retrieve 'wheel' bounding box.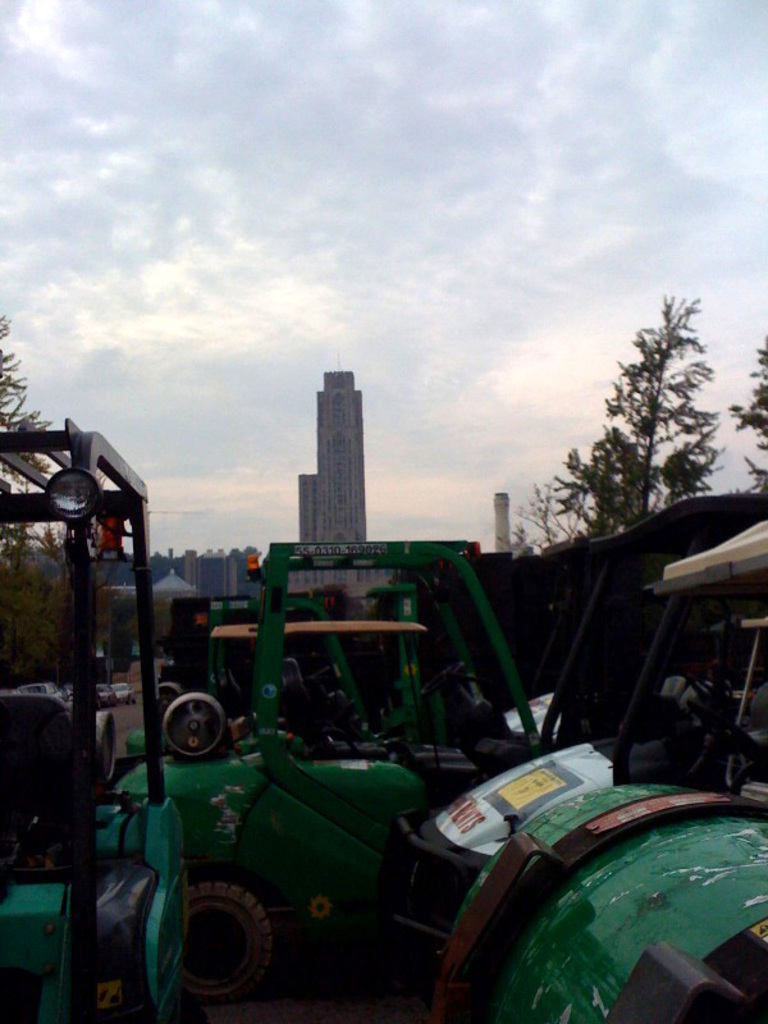
Bounding box: 188, 884, 283, 993.
